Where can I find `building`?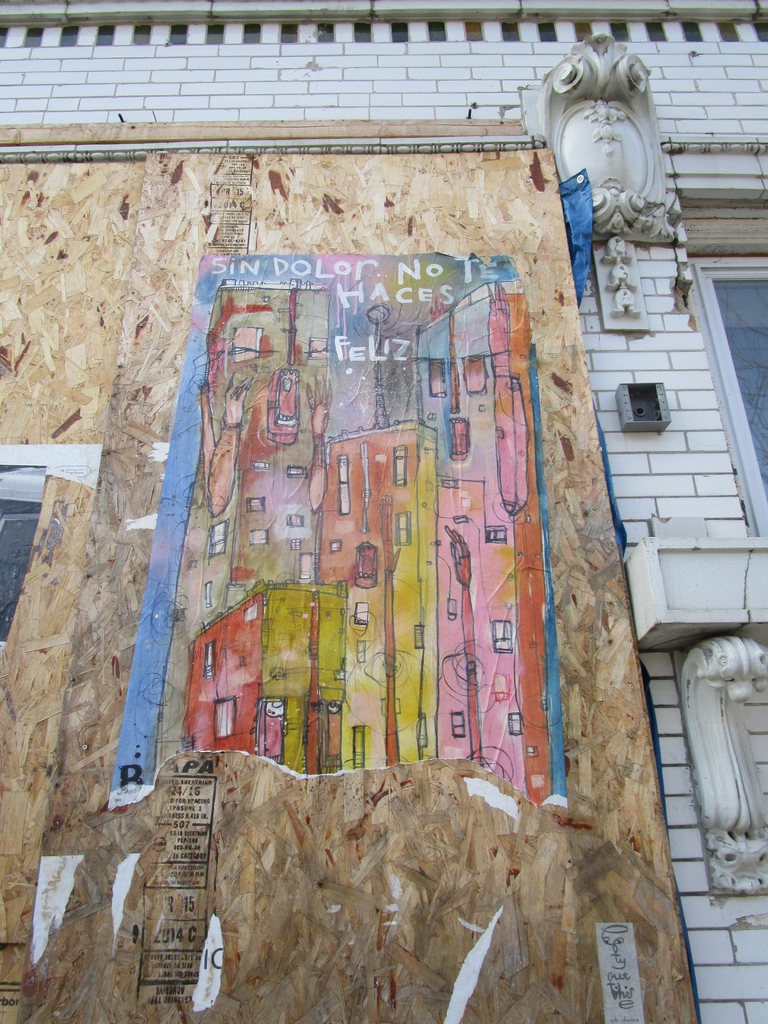
You can find it at bbox=[313, 421, 435, 750].
